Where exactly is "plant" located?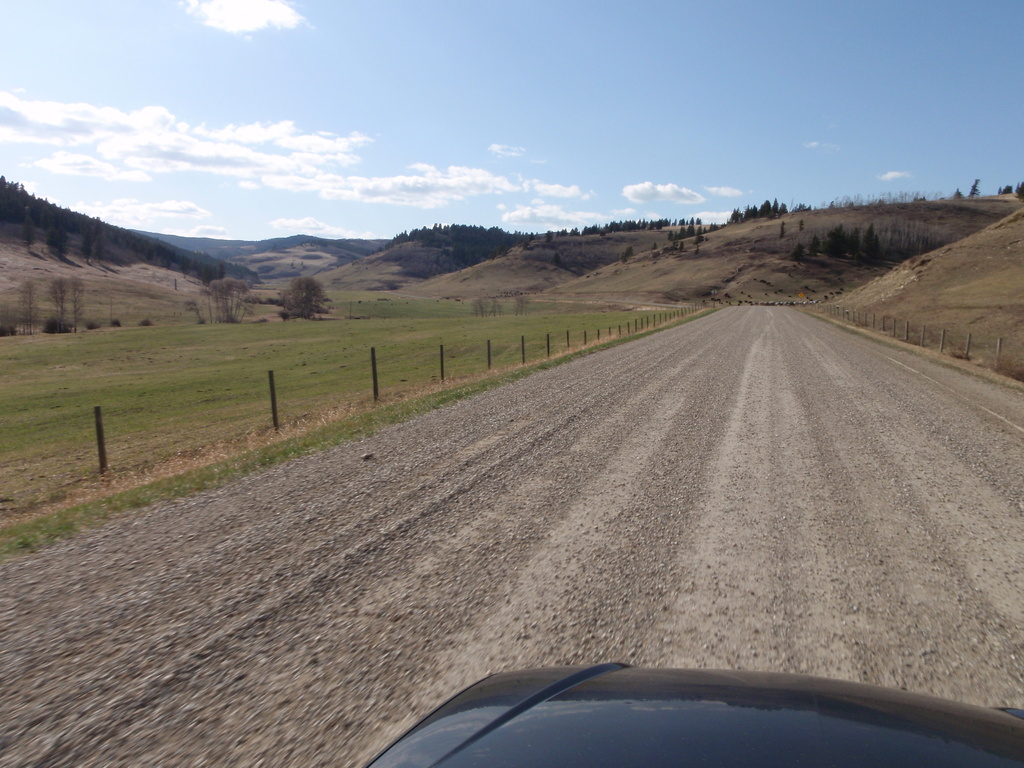
Its bounding box is bbox(1005, 350, 1020, 380).
